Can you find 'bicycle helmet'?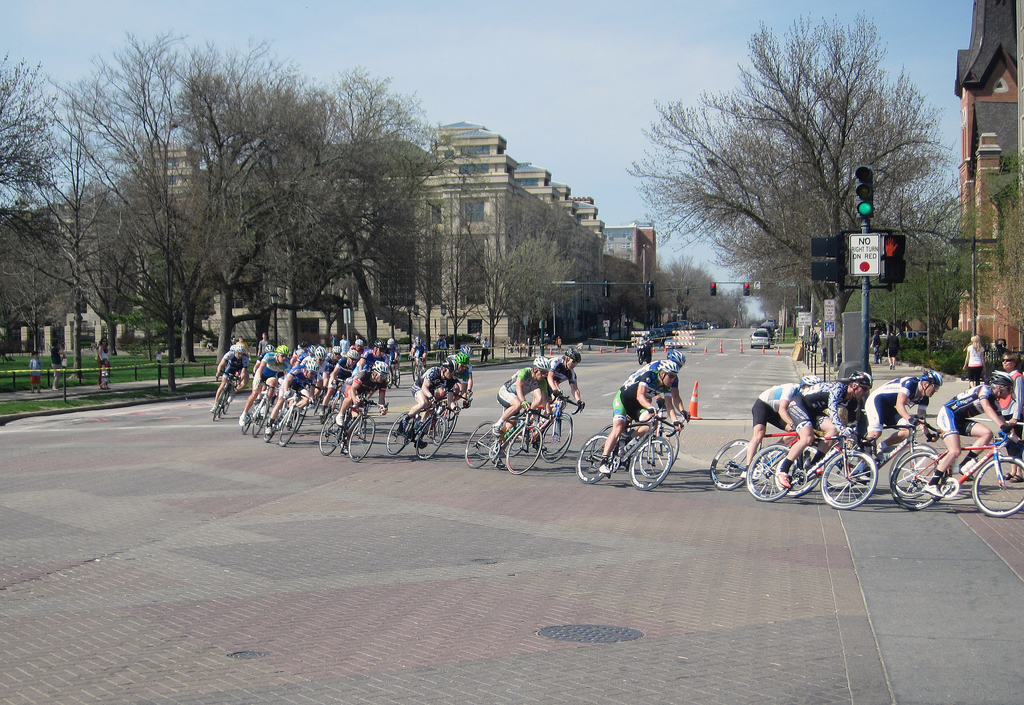
Yes, bounding box: box=[301, 341, 307, 346].
